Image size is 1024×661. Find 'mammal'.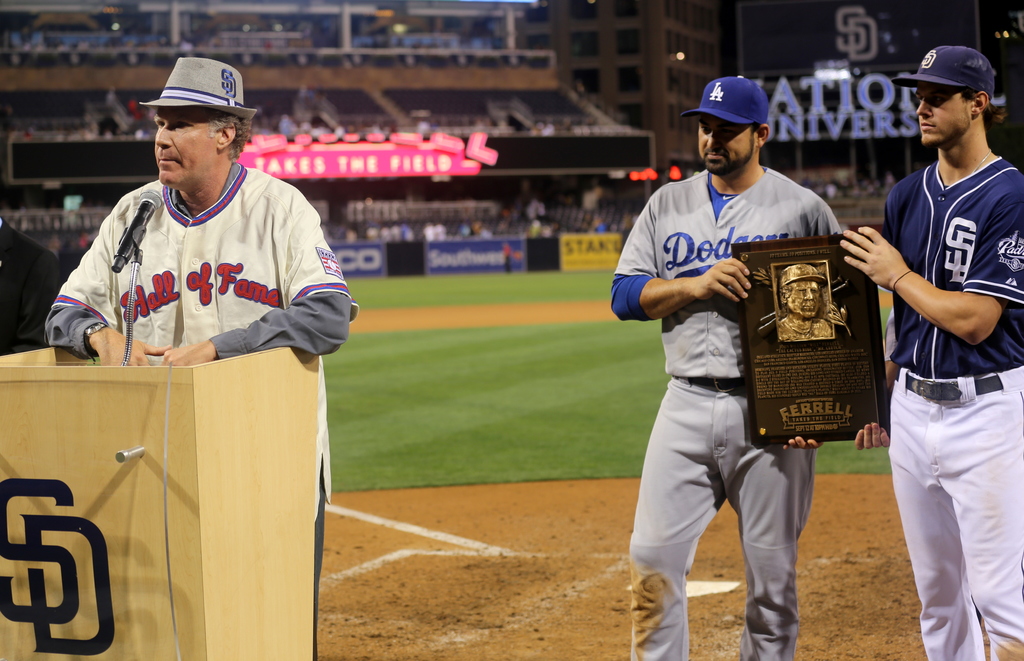
24:129:31:144.
